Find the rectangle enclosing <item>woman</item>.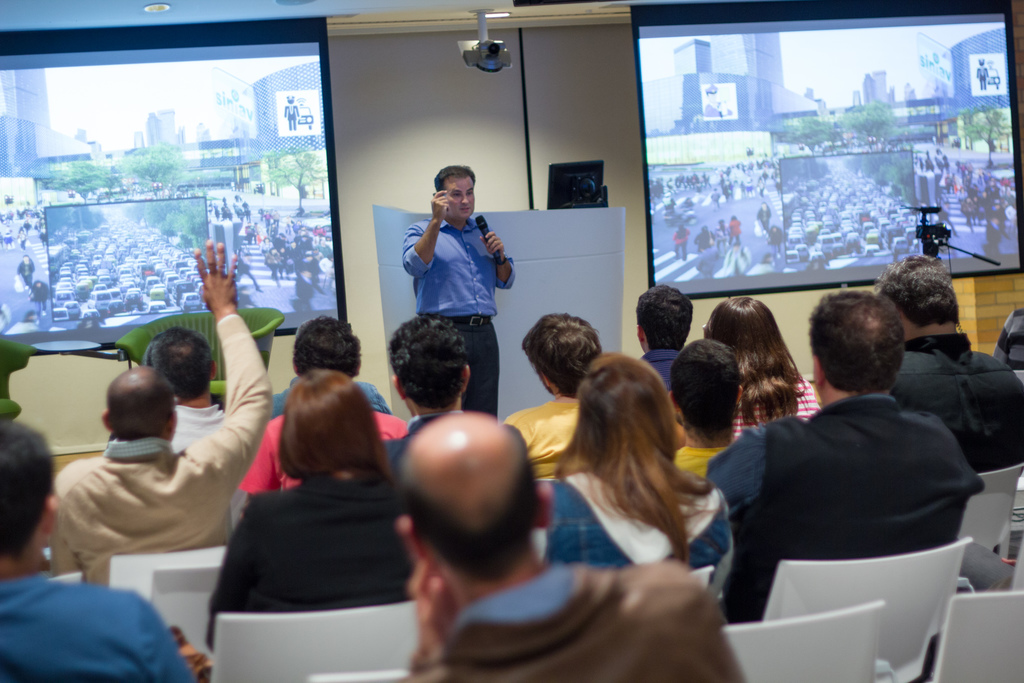
(x1=209, y1=367, x2=431, y2=651).
